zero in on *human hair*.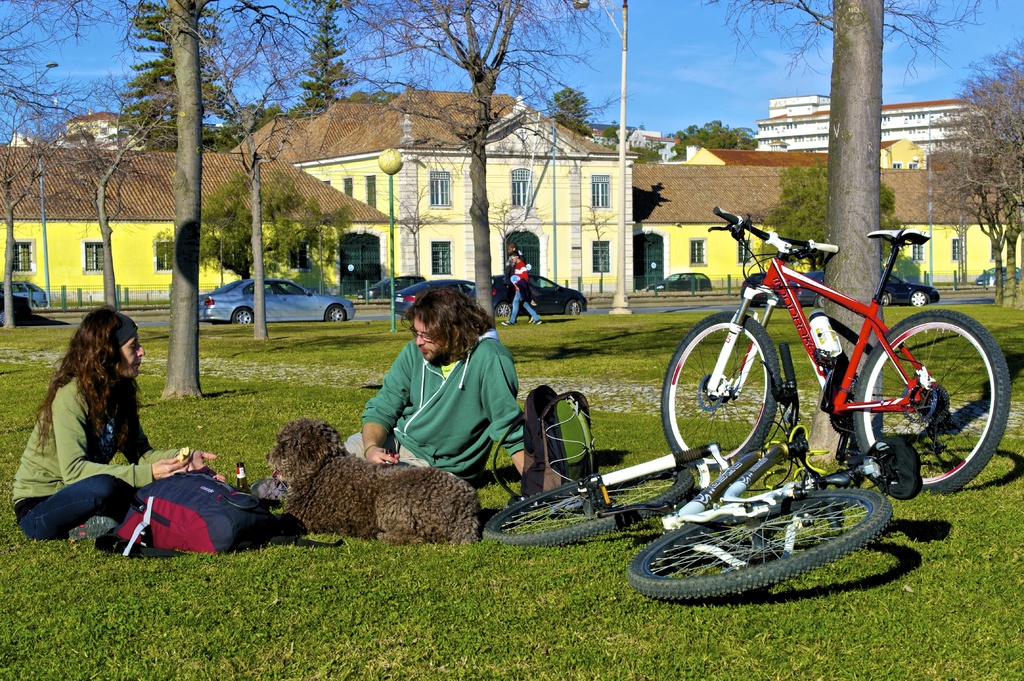
Zeroed in: left=29, top=300, right=150, bottom=448.
